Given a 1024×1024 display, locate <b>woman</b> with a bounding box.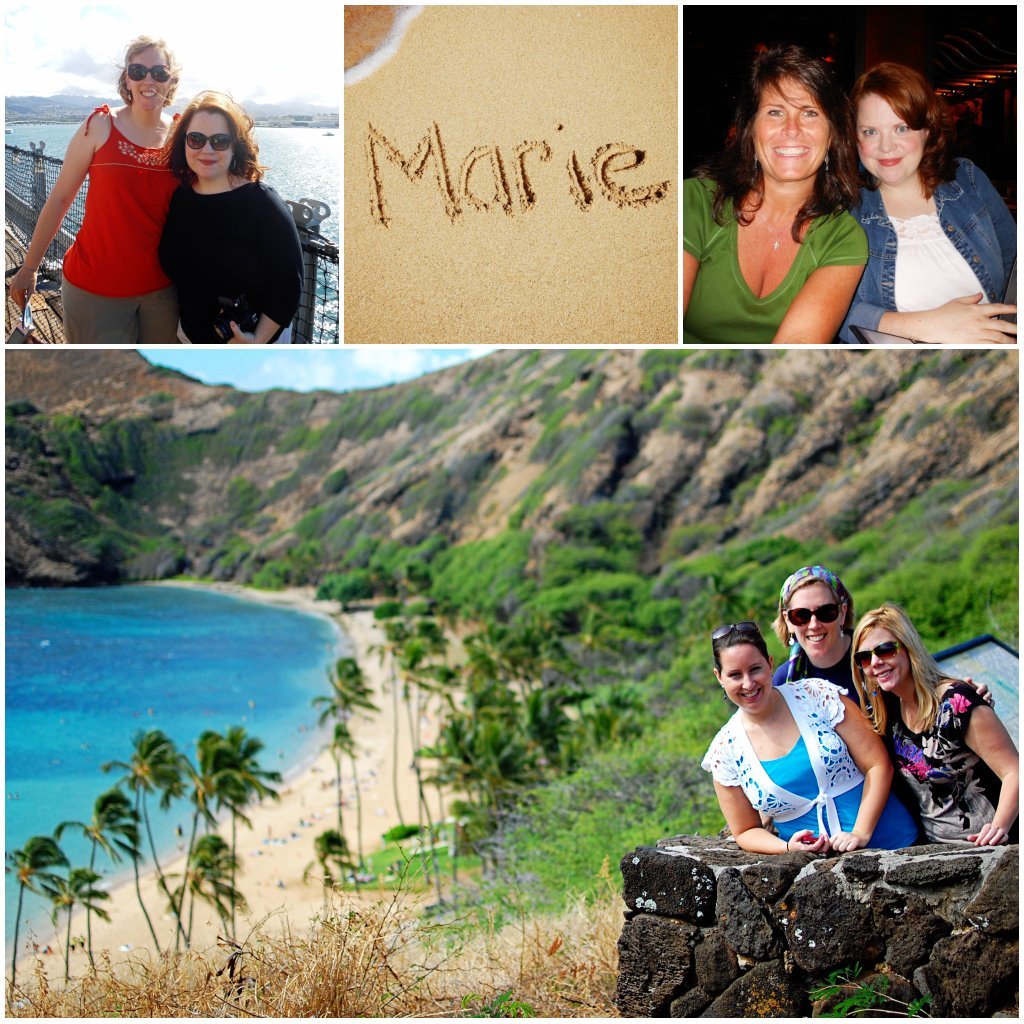
Located: l=160, t=90, r=304, b=342.
